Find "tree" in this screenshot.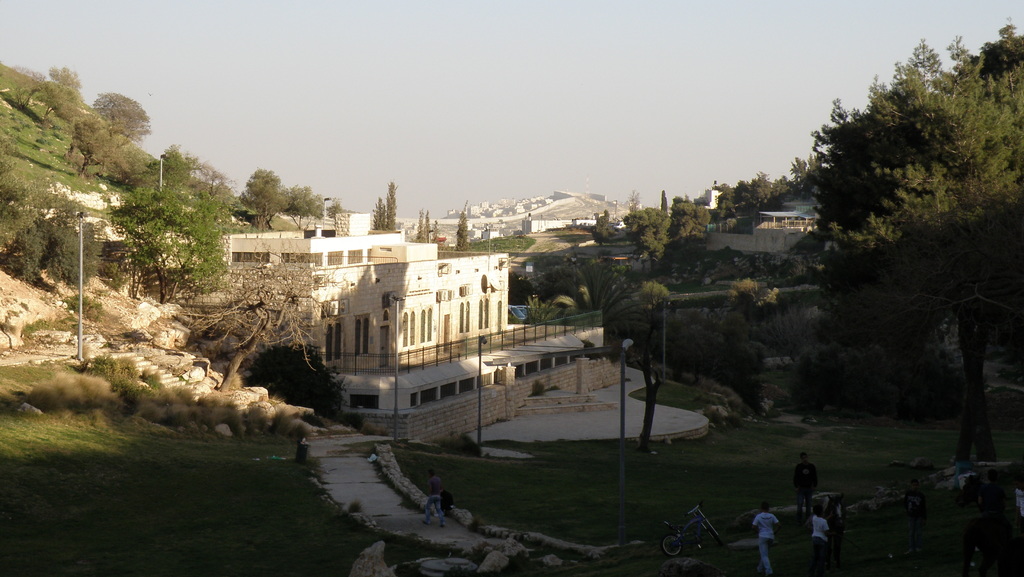
The bounding box for "tree" is Rect(283, 183, 323, 228).
